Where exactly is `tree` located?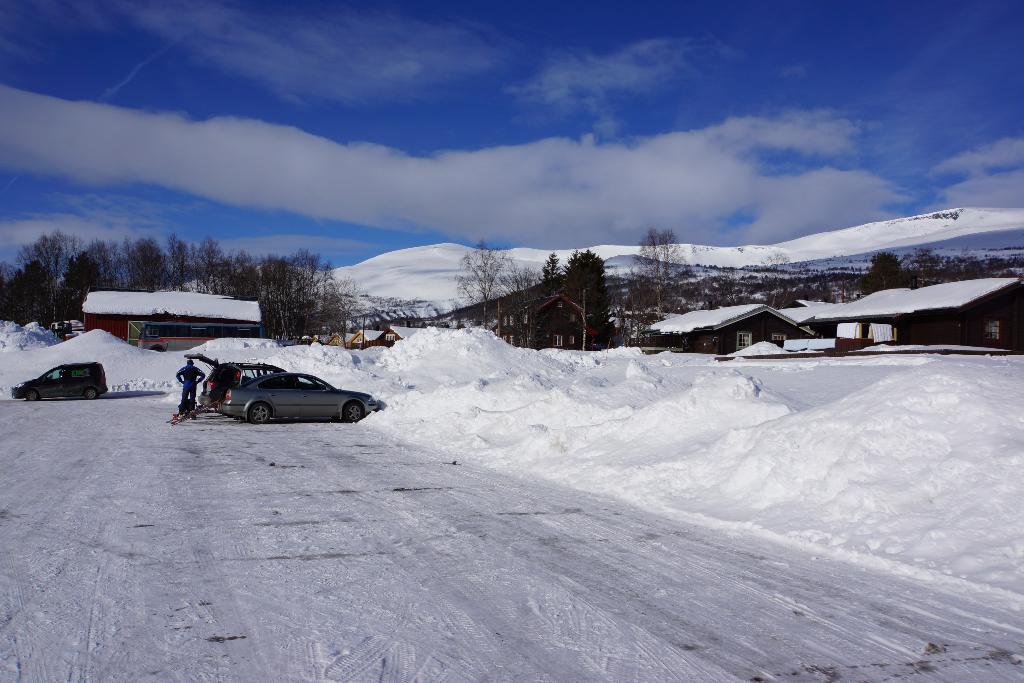
Its bounding box is BBox(699, 267, 748, 308).
